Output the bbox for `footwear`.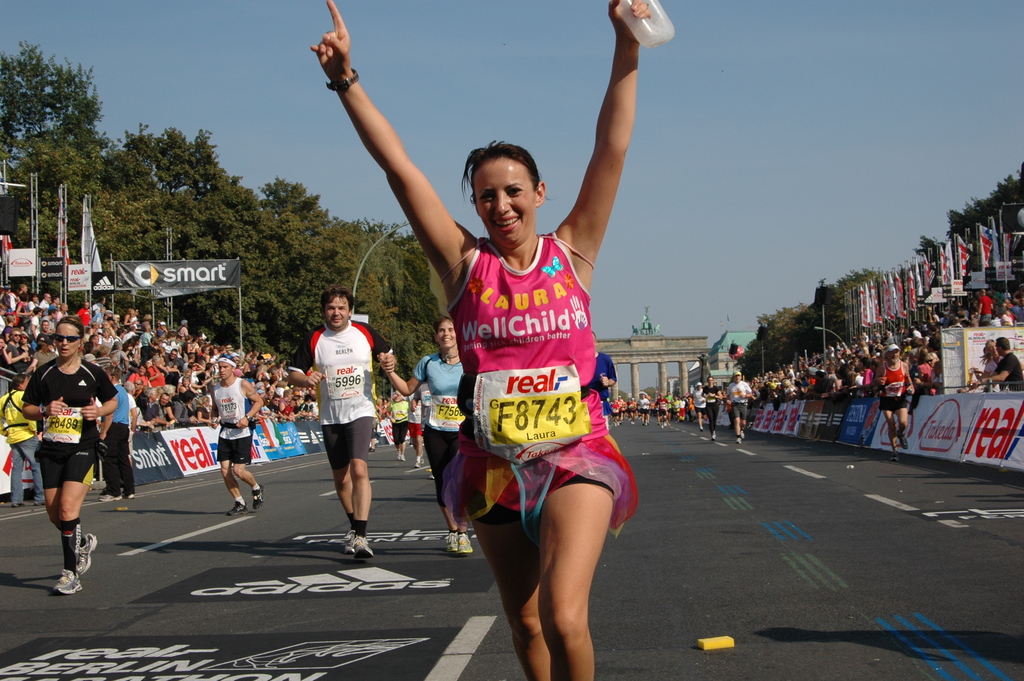
x1=99, y1=492, x2=122, y2=502.
